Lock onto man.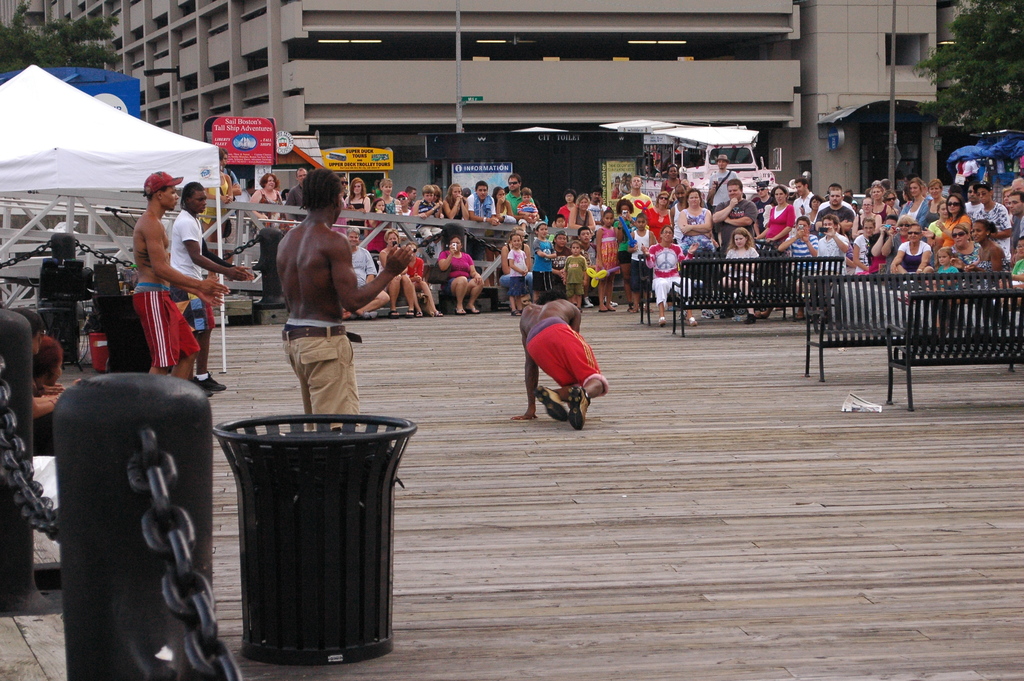
Locked: 467, 180, 497, 225.
